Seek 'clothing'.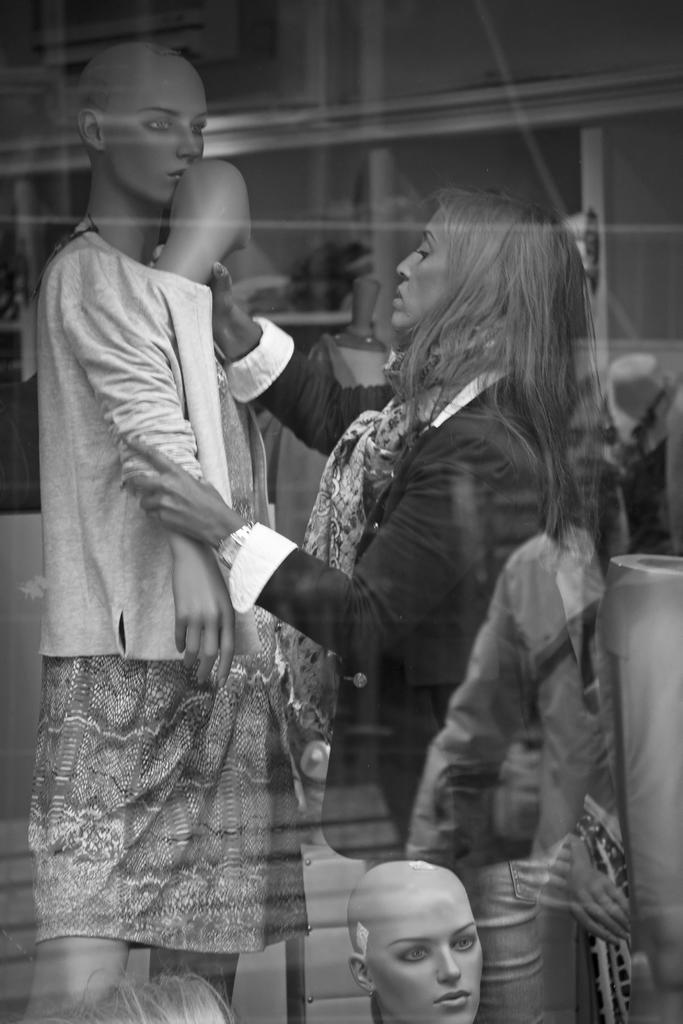
bbox=[212, 318, 605, 1023].
